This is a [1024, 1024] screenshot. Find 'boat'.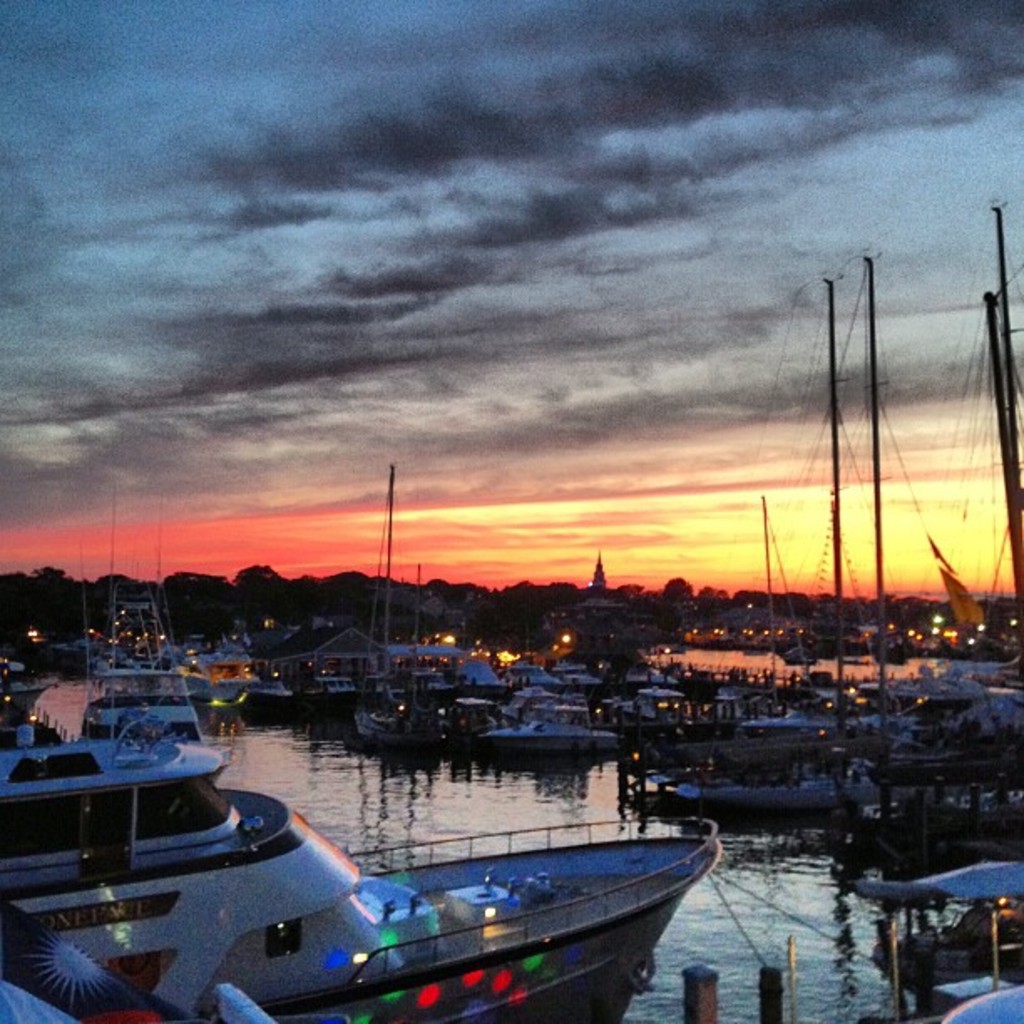
Bounding box: l=0, t=724, r=243, b=818.
